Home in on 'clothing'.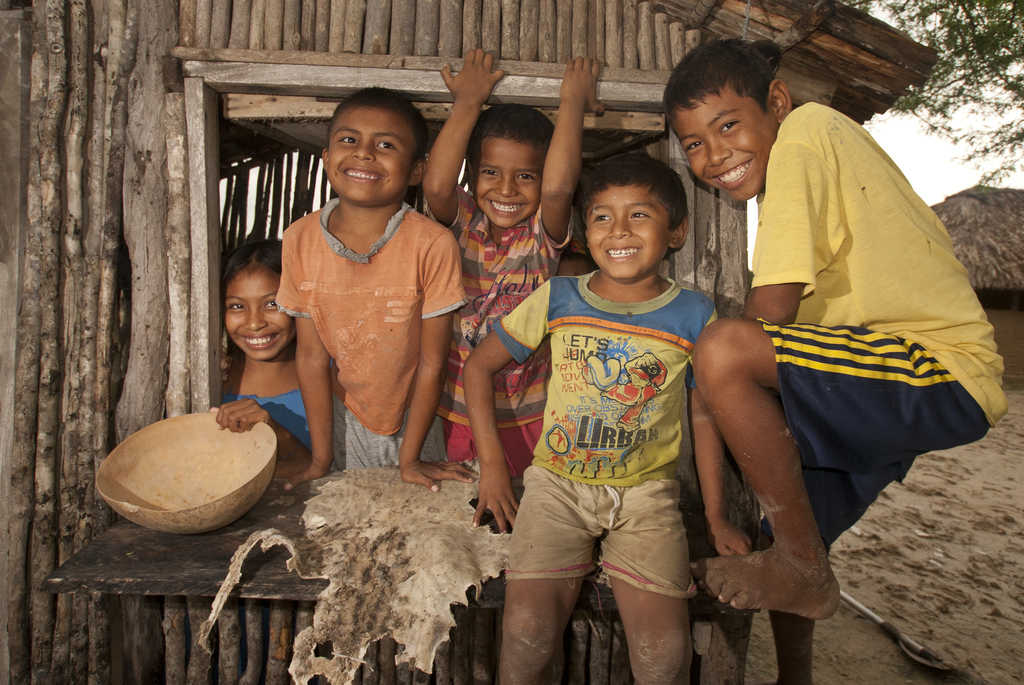
Homed in at select_region(221, 390, 312, 451).
